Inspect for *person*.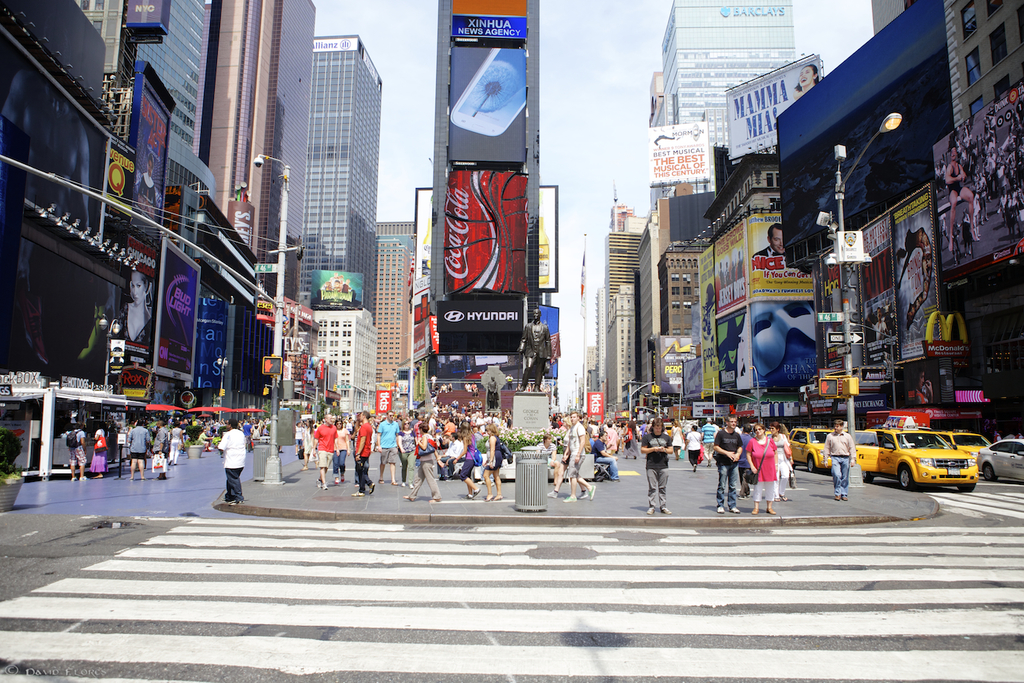
Inspection: <bbox>640, 416, 673, 515</bbox>.
